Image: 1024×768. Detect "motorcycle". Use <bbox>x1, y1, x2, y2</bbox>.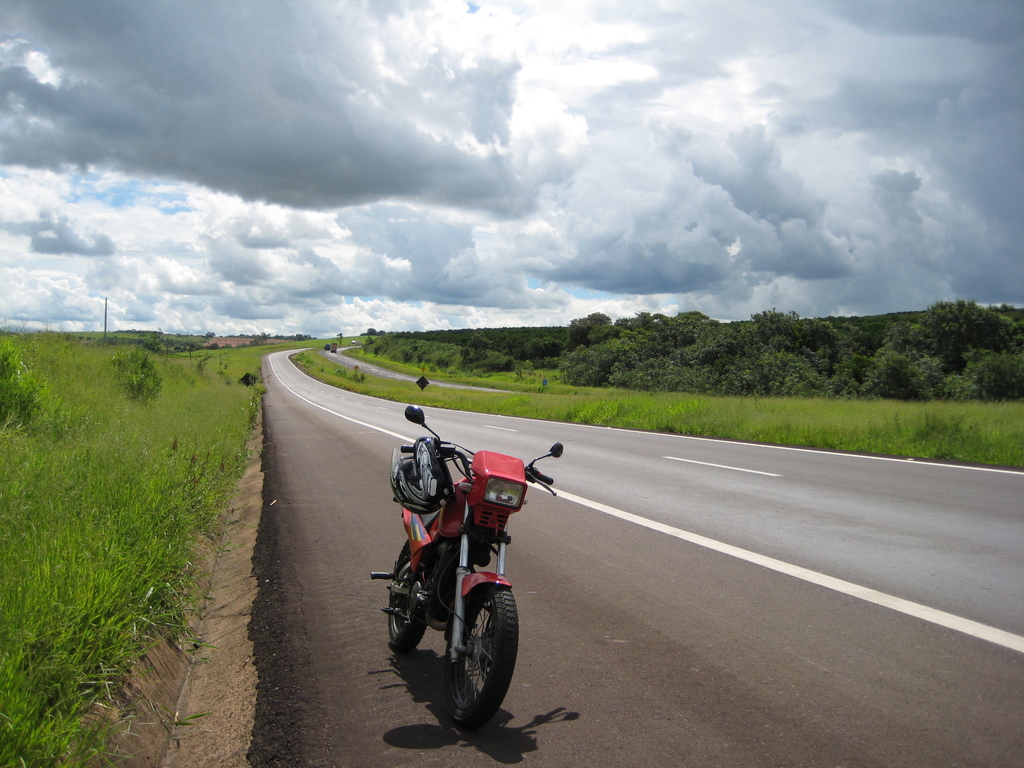
<bbox>376, 437, 538, 726</bbox>.
